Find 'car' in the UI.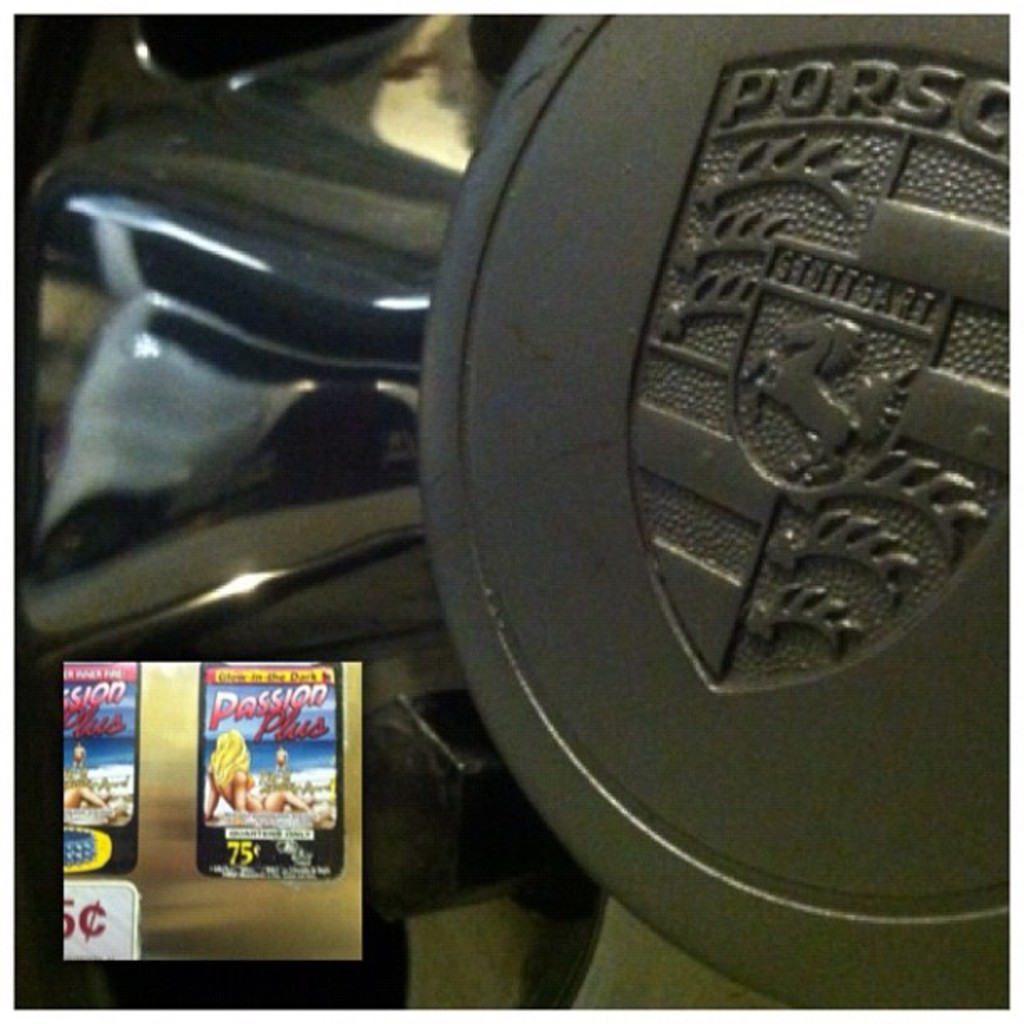
UI element at detection(35, 10, 487, 539).
